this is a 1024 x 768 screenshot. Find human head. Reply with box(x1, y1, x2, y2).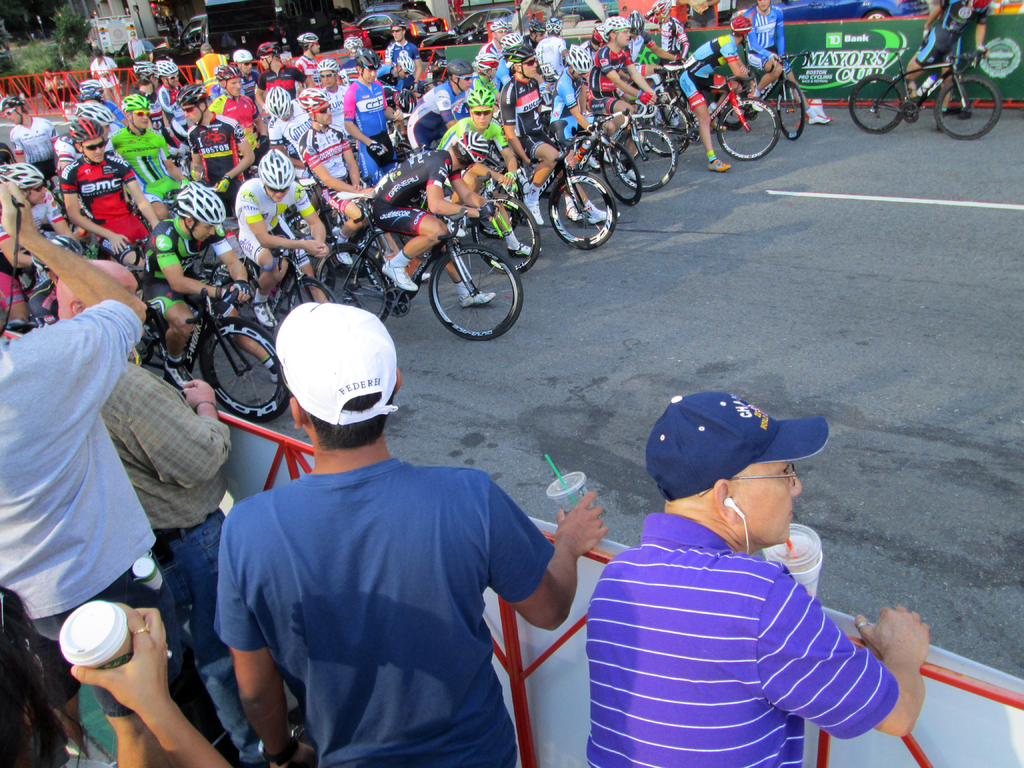
box(211, 65, 241, 98).
